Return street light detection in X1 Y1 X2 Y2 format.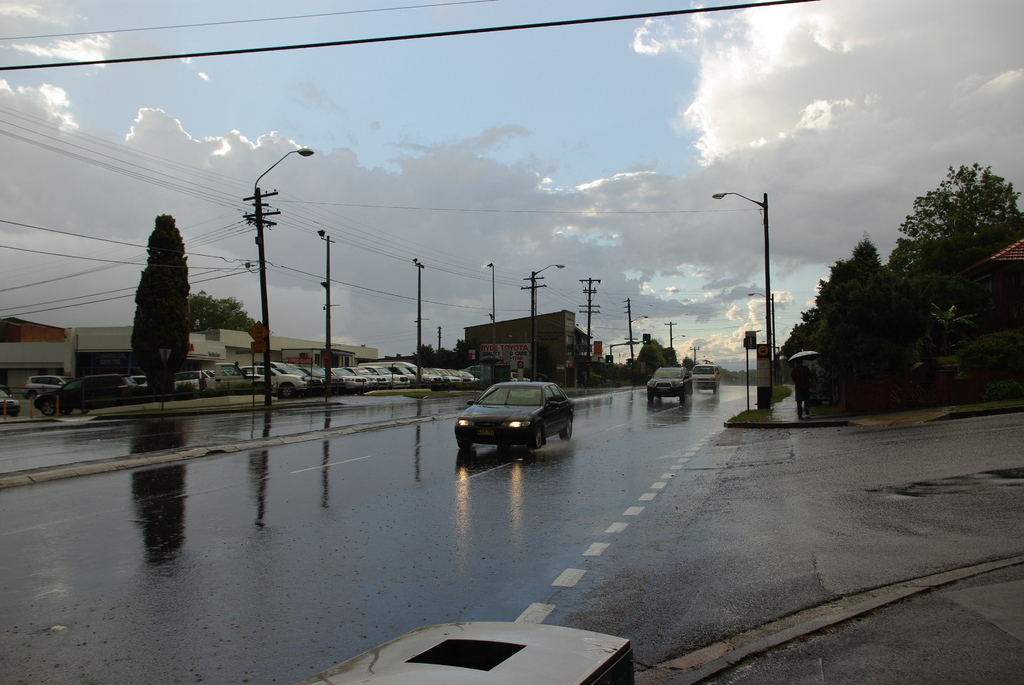
246 143 317 413.
